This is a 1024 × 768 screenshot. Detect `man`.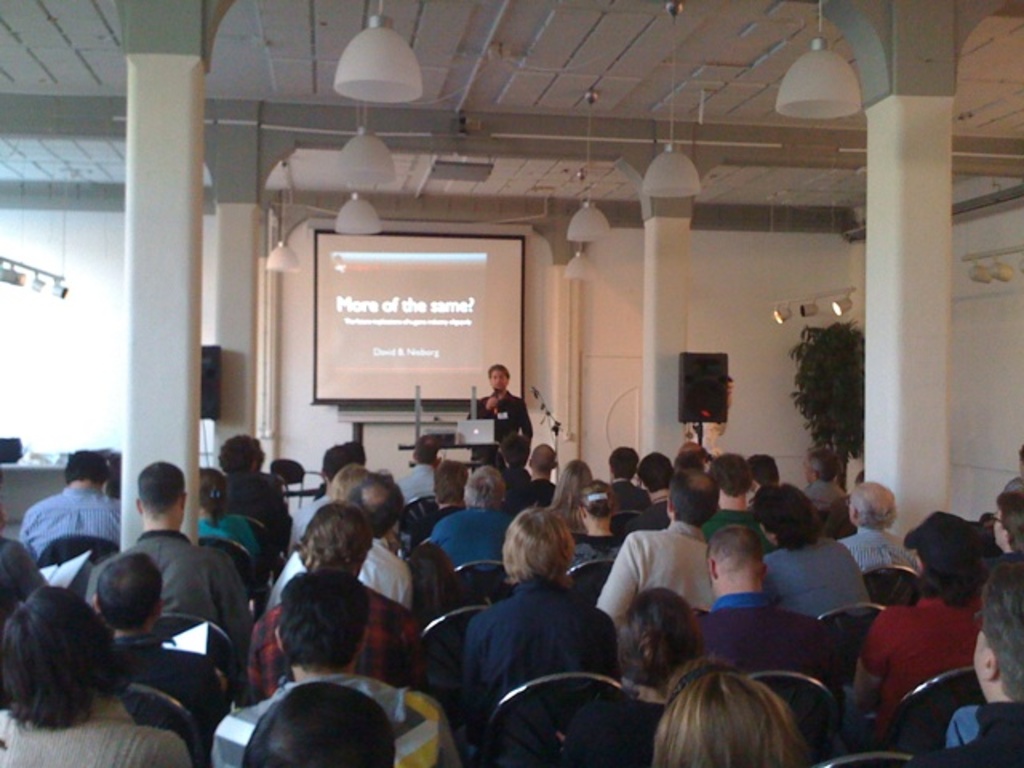
crop(907, 542, 1022, 766).
